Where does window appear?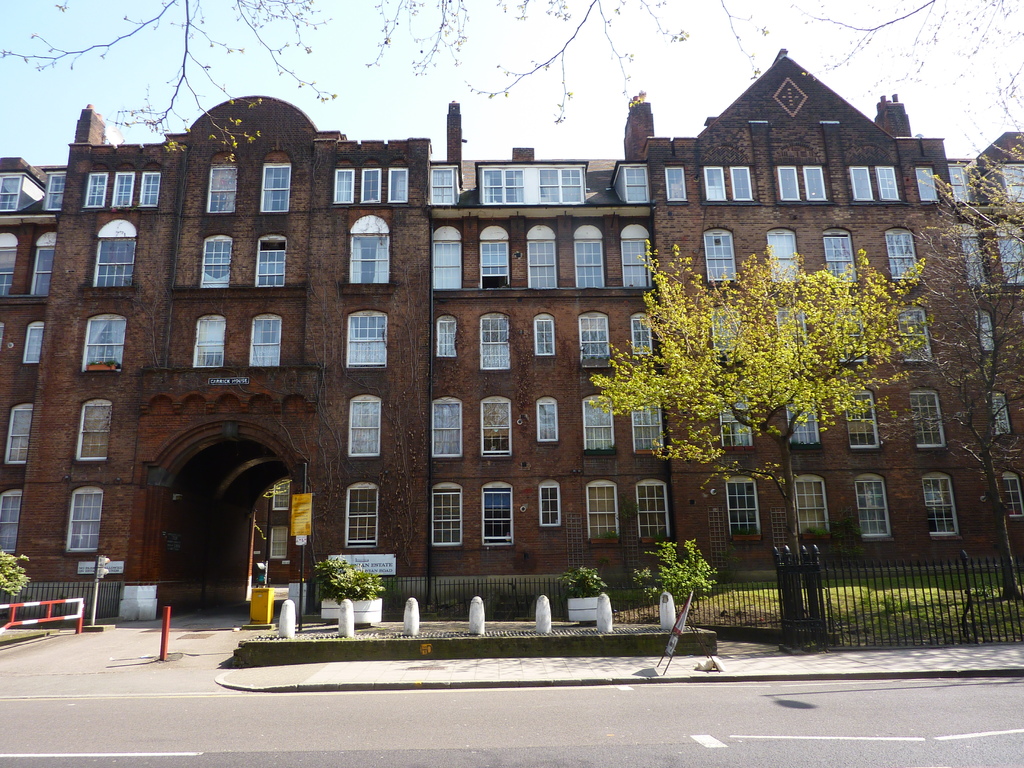
Appears at <region>964, 237, 983, 284</region>.
